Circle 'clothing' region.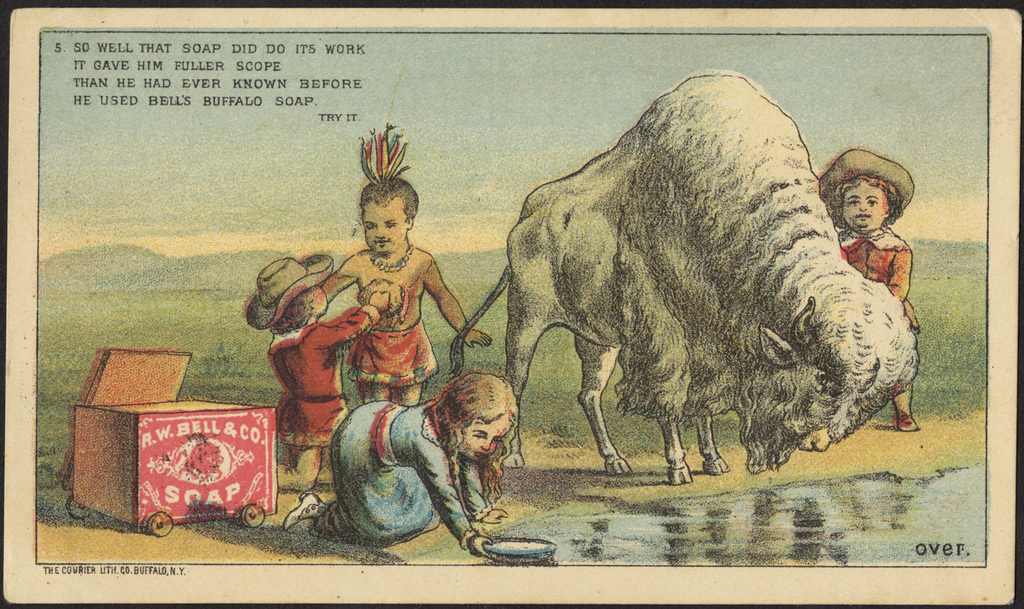
Region: [x1=271, y1=315, x2=367, y2=442].
